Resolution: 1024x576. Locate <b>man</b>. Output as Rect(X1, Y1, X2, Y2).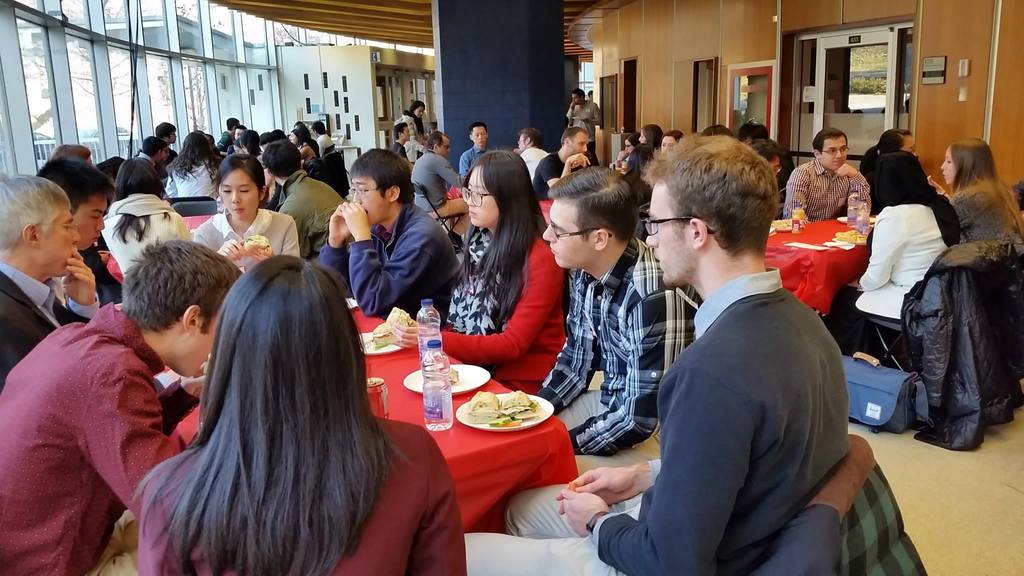
Rect(414, 131, 464, 241).
